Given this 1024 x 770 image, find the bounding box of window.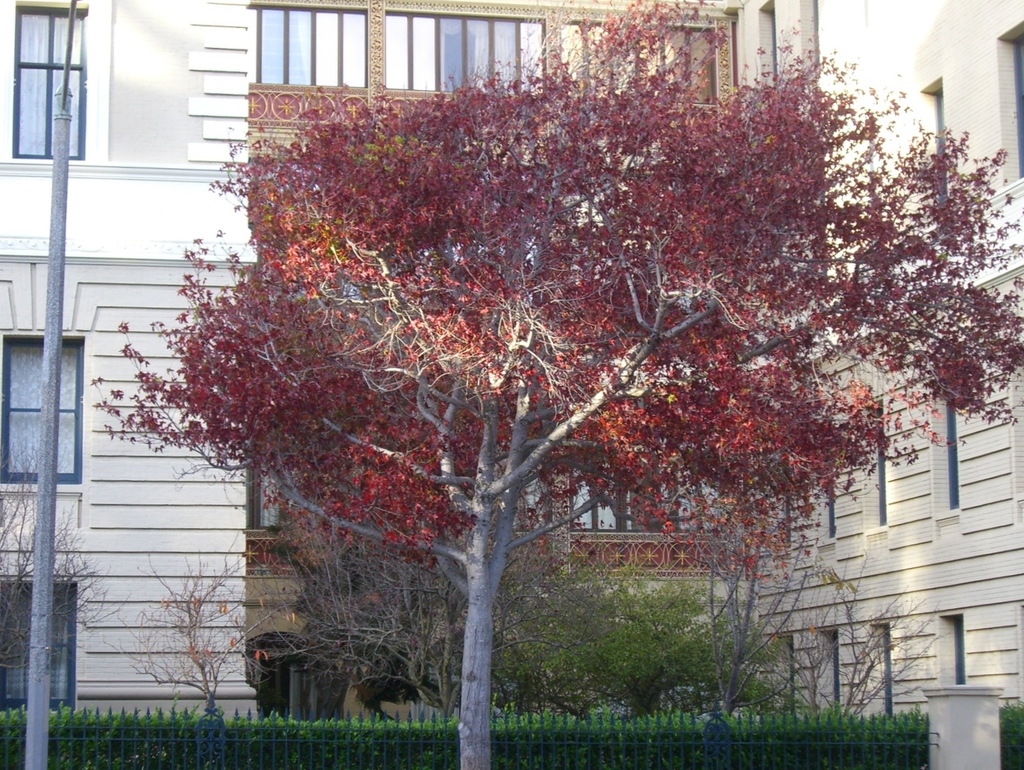
bbox=(866, 404, 886, 532).
